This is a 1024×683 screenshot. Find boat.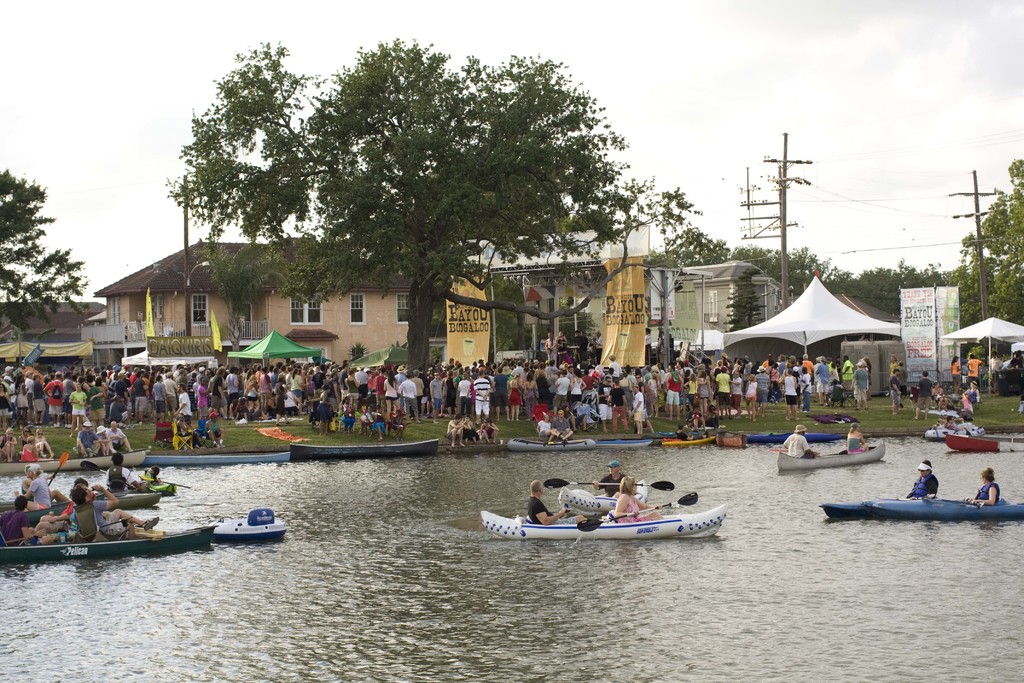
Bounding box: [left=504, top=435, right=599, bottom=452].
